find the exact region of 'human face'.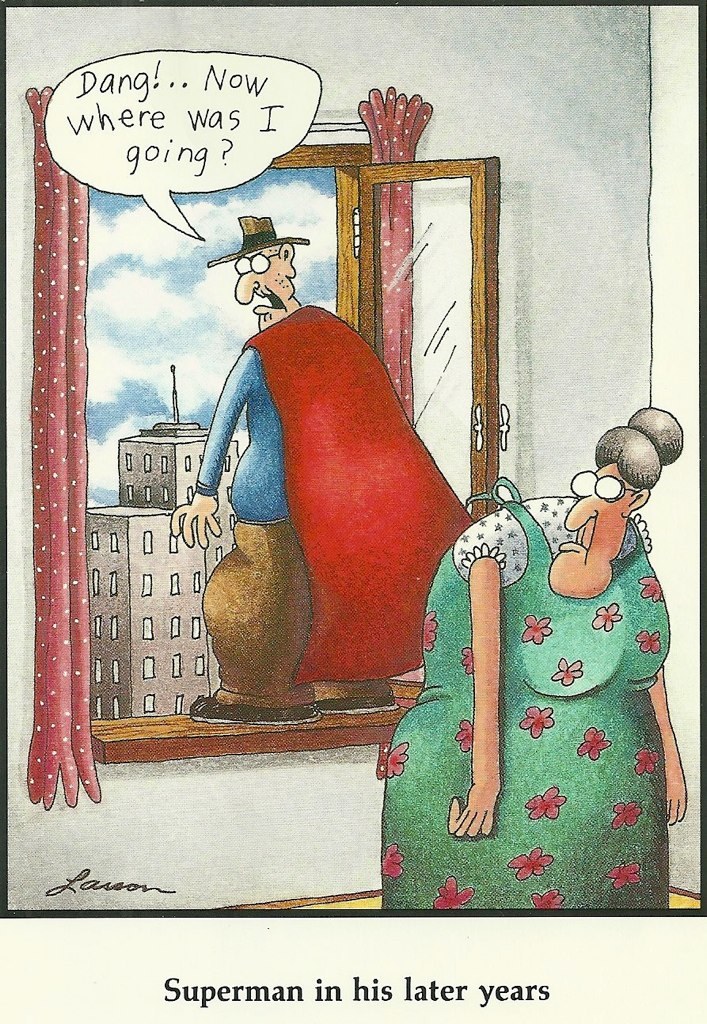
Exact region: (left=230, top=245, right=292, bottom=316).
